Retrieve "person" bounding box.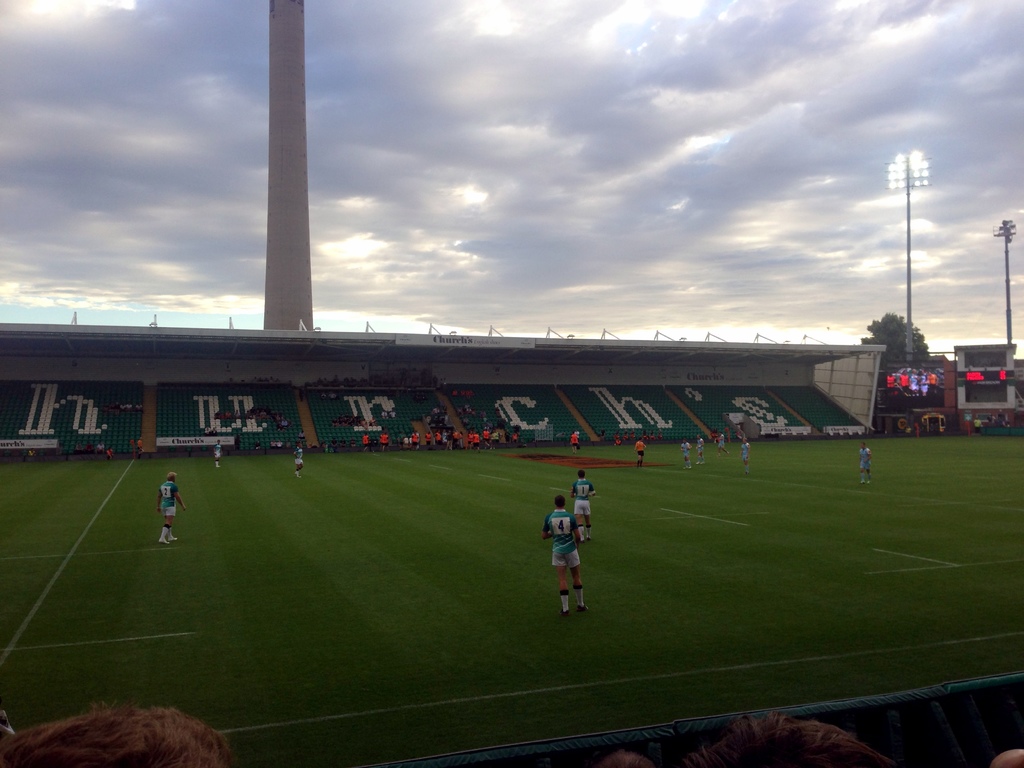
Bounding box: box(573, 429, 579, 449).
